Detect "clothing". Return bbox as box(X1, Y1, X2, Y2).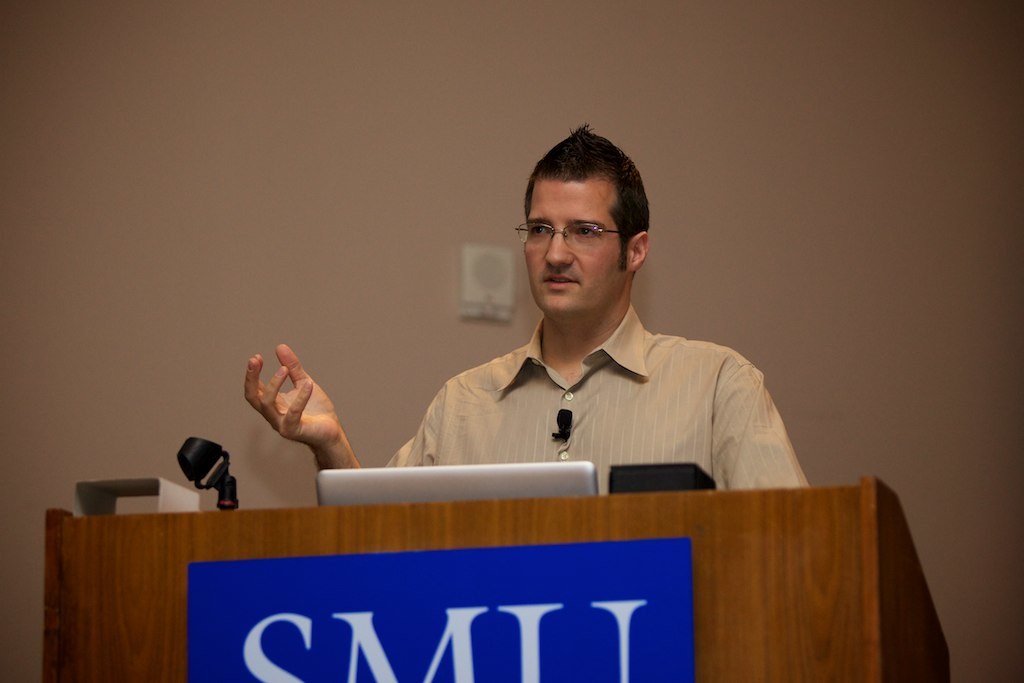
box(383, 263, 799, 501).
